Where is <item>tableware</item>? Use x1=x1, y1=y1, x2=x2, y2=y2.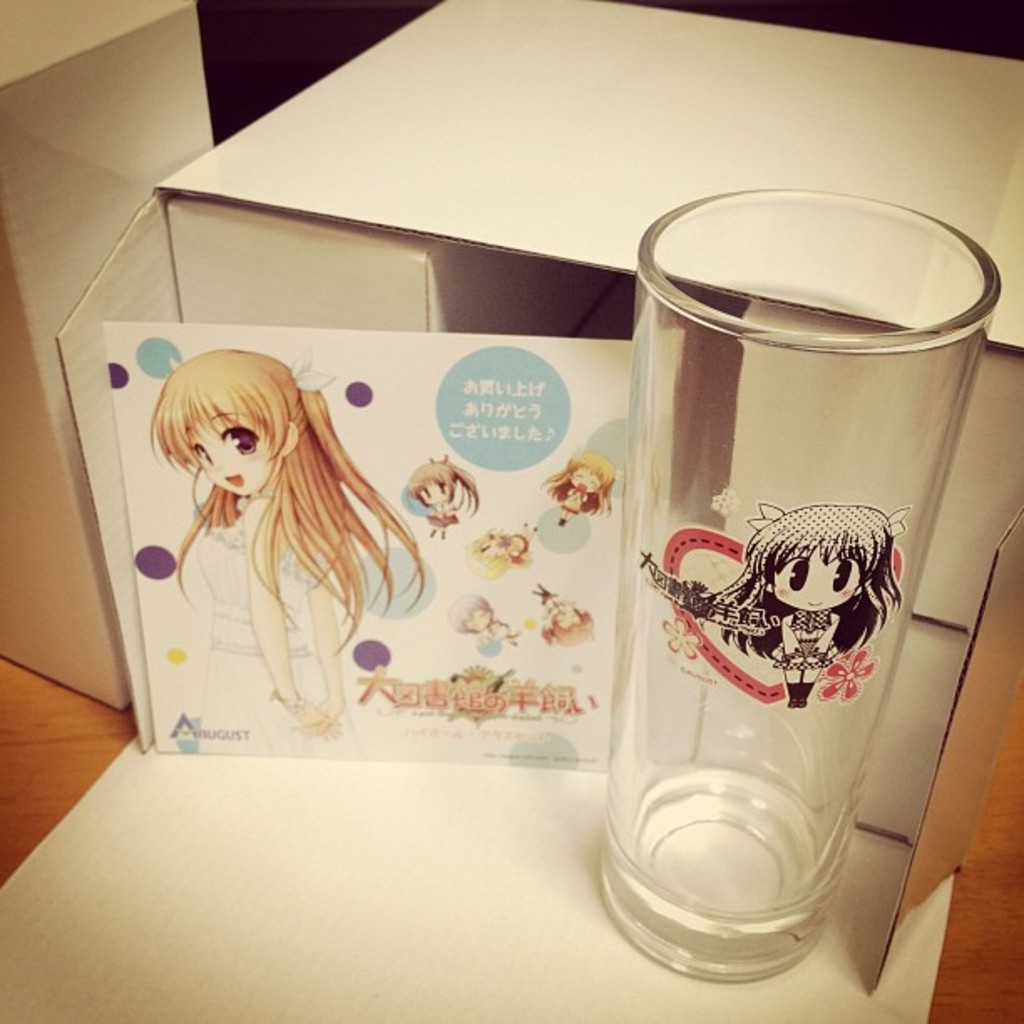
x1=589, y1=184, x2=1004, y2=982.
